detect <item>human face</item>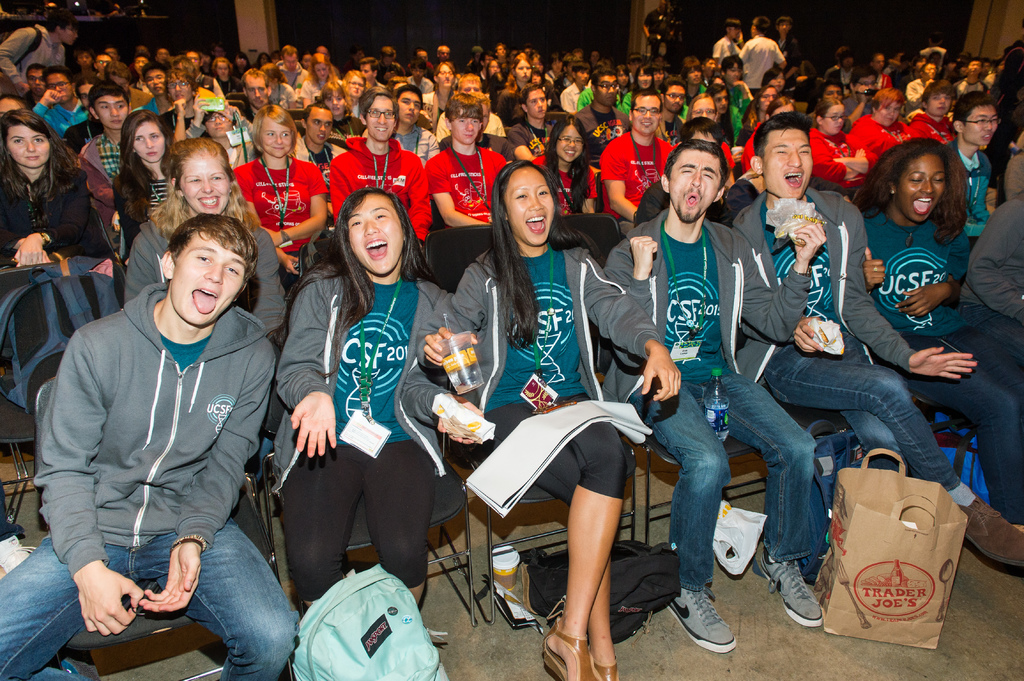
locate(525, 92, 549, 118)
